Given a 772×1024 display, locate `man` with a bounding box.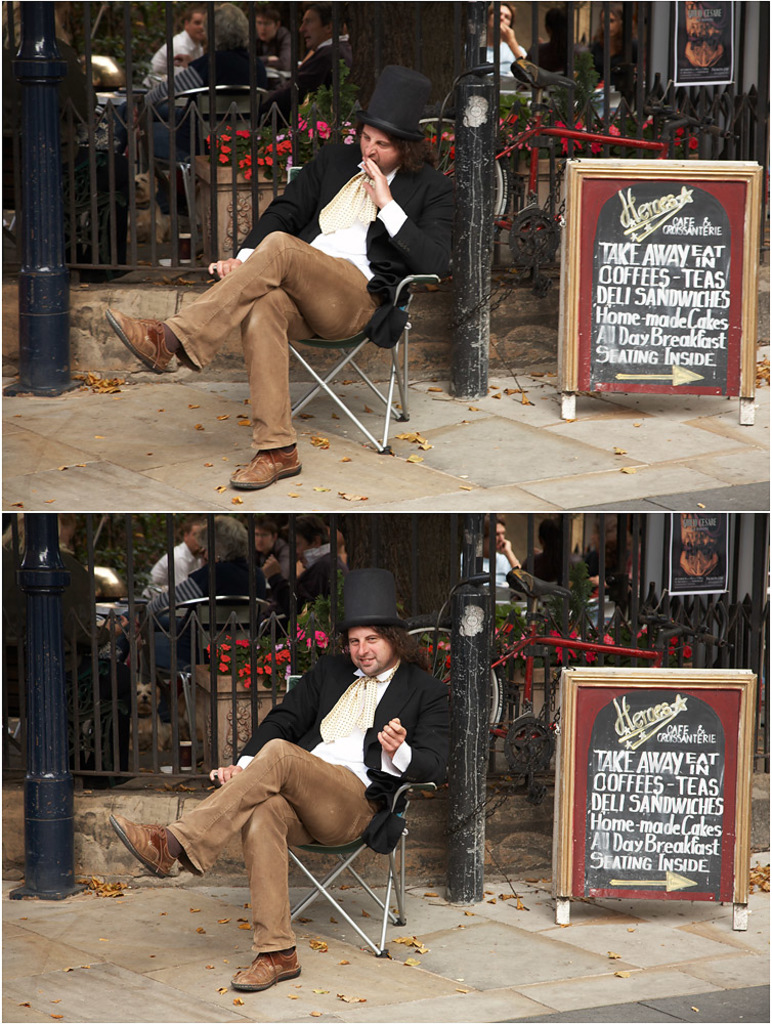
Located: pyautogui.locateOnScreen(136, 507, 197, 592).
